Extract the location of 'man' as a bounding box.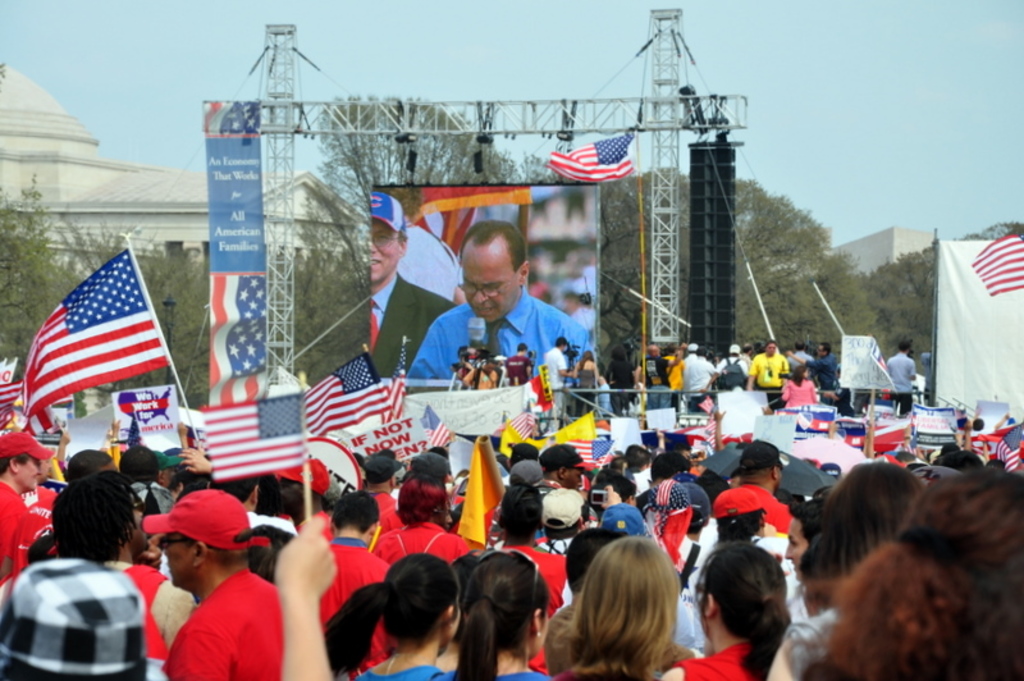
pyautogui.locateOnScreen(783, 342, 838, 402).
